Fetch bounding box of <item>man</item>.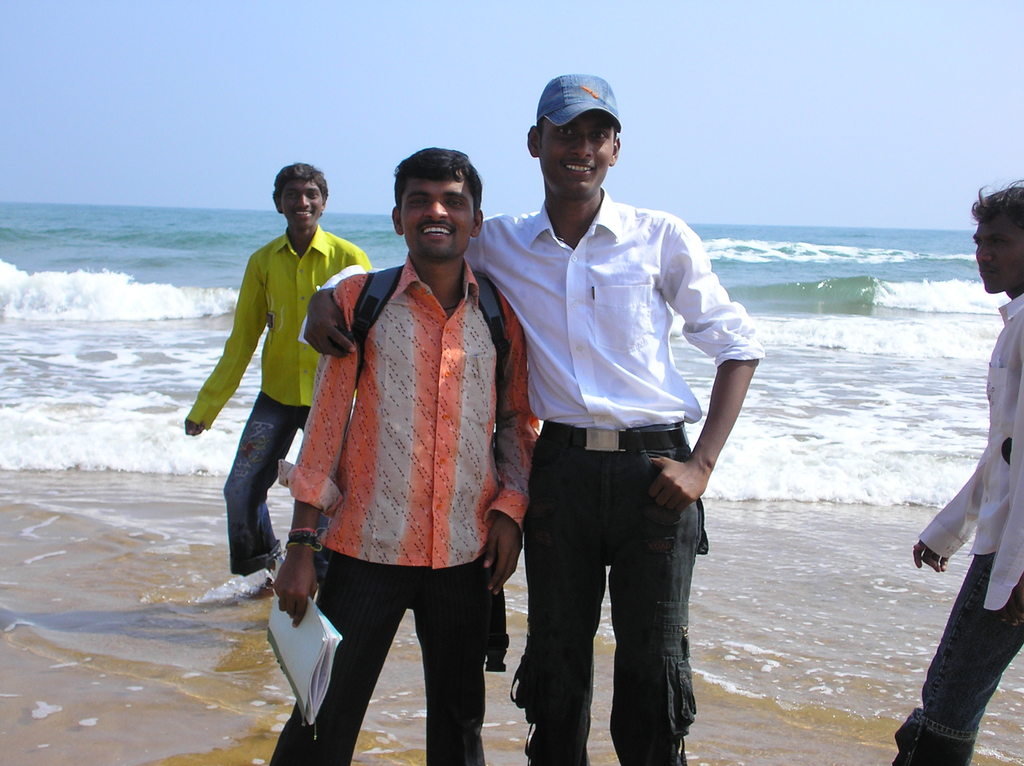
Bbox: x1=892 y1=180 x2=1023 y2=765.
